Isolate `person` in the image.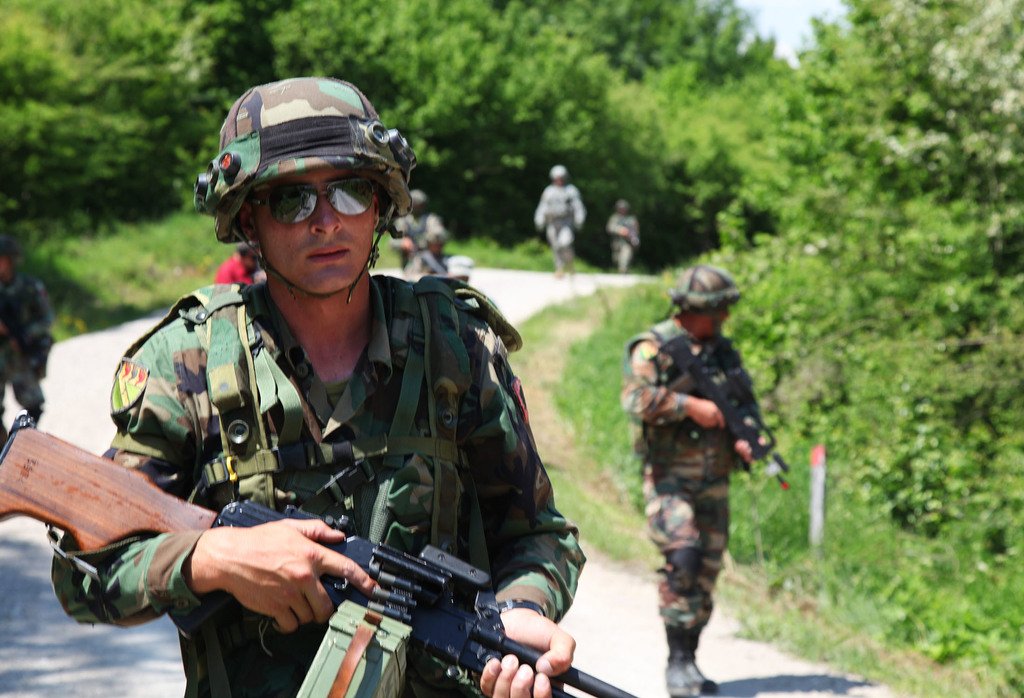
Isolated region: locate(602, 202, 636, 275).
